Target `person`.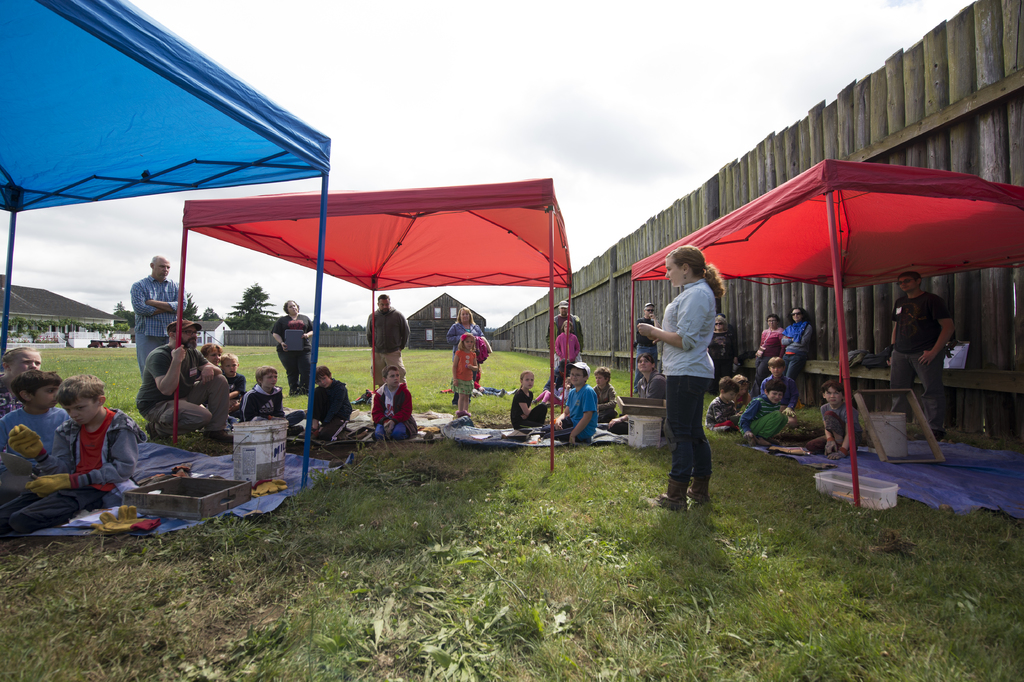
Target region: box(371, 364, 422, 440).
